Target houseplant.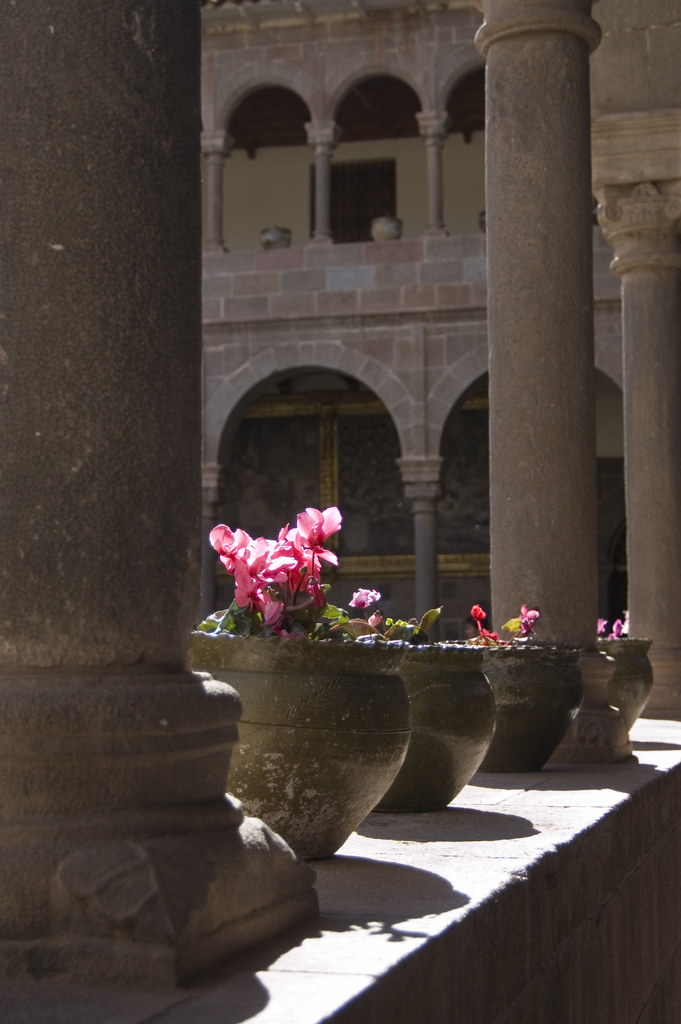
Target region: bbox=(596, 615, 655, 731).
